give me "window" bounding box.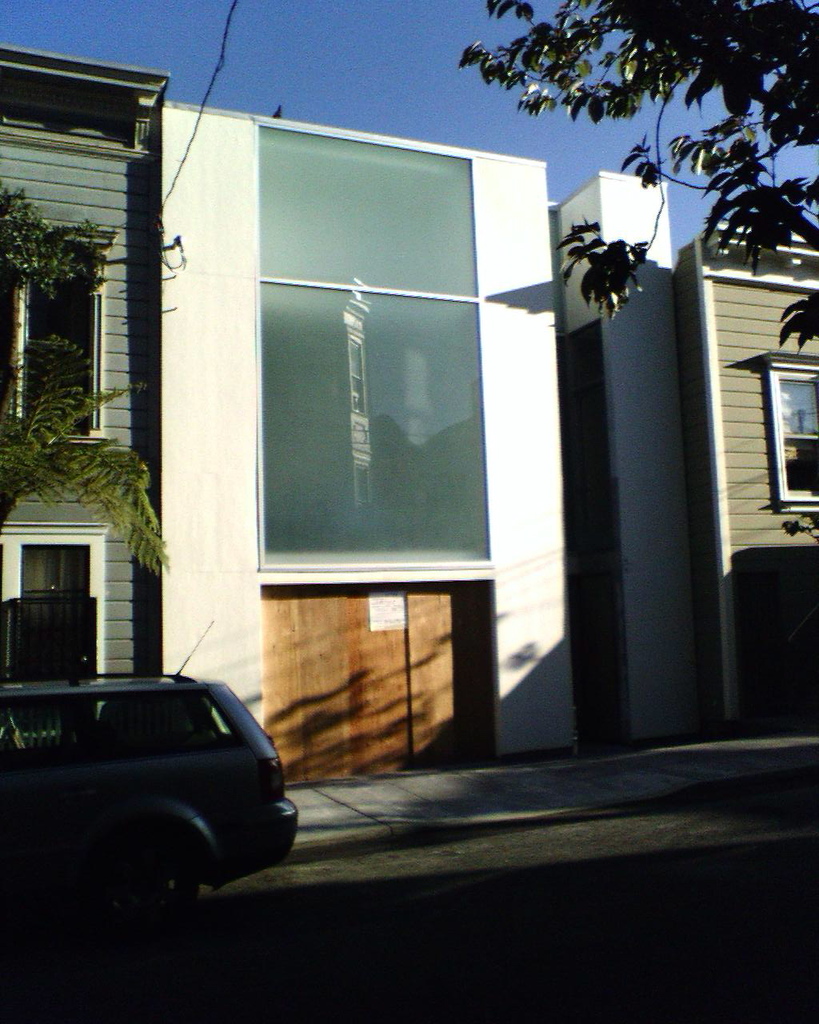
rect(1, 213, 120, 455).
